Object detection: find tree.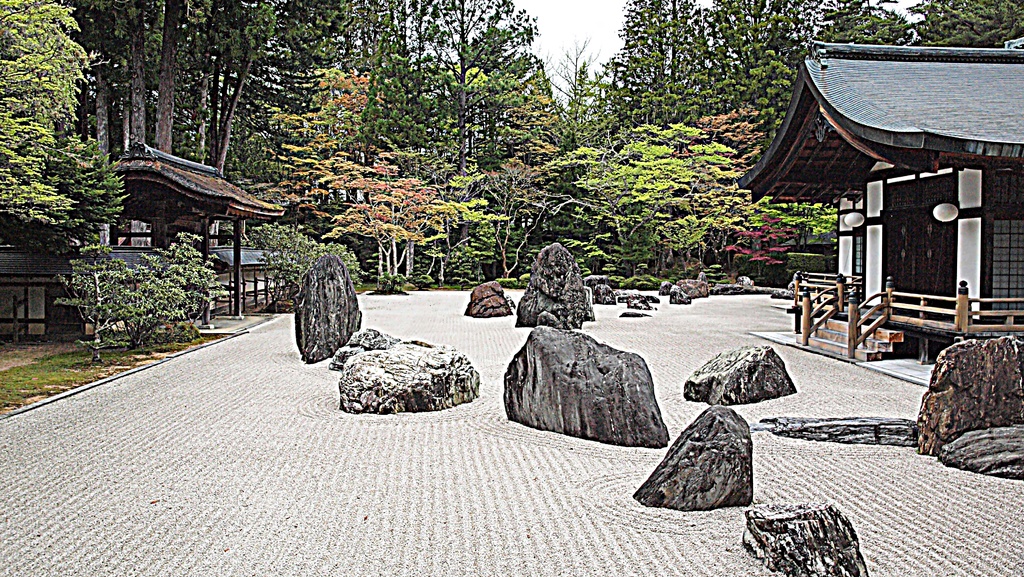
(left=360, top=0, right=548, bottom=266).
